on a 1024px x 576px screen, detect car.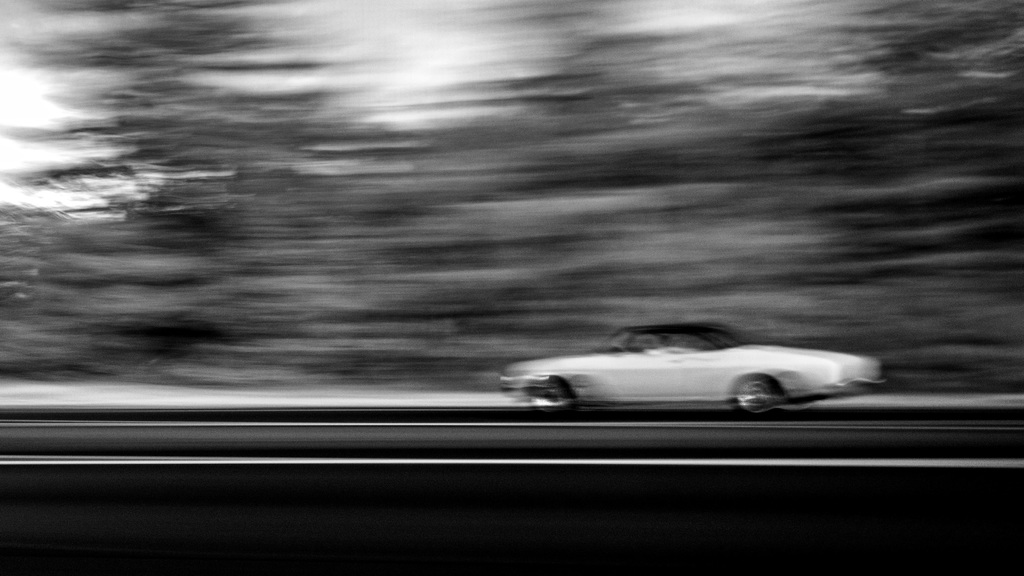
region(489, 325, 883, 428).
